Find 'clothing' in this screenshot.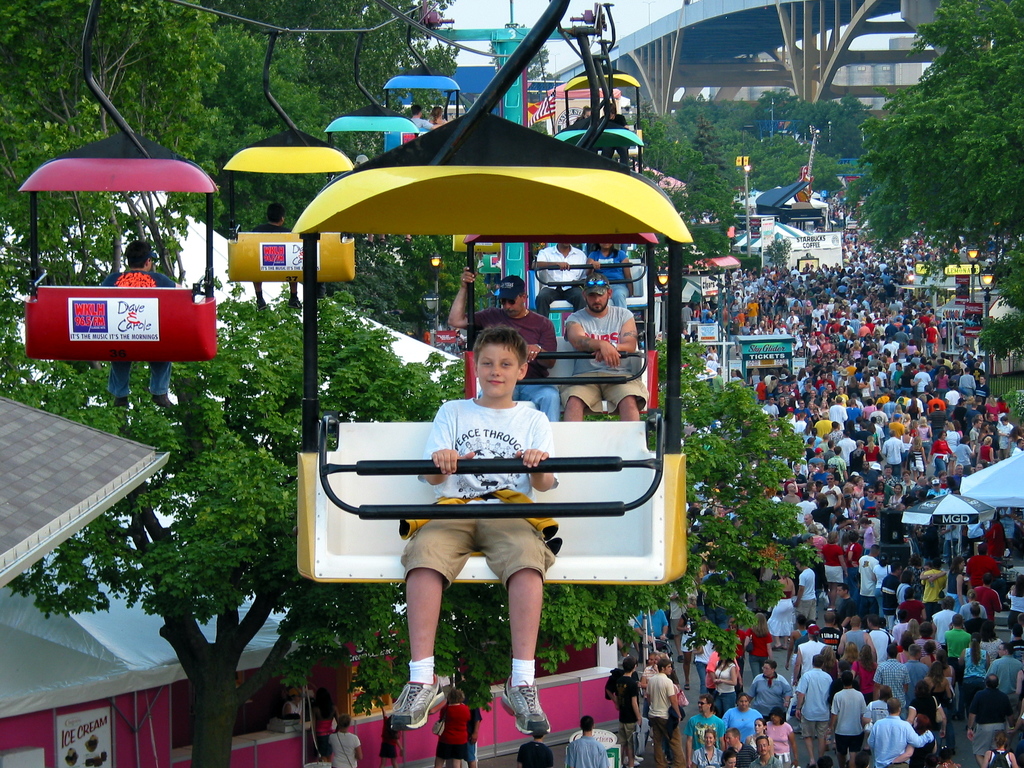
The bounding box for 'clothing' is 612:93:635:111.
